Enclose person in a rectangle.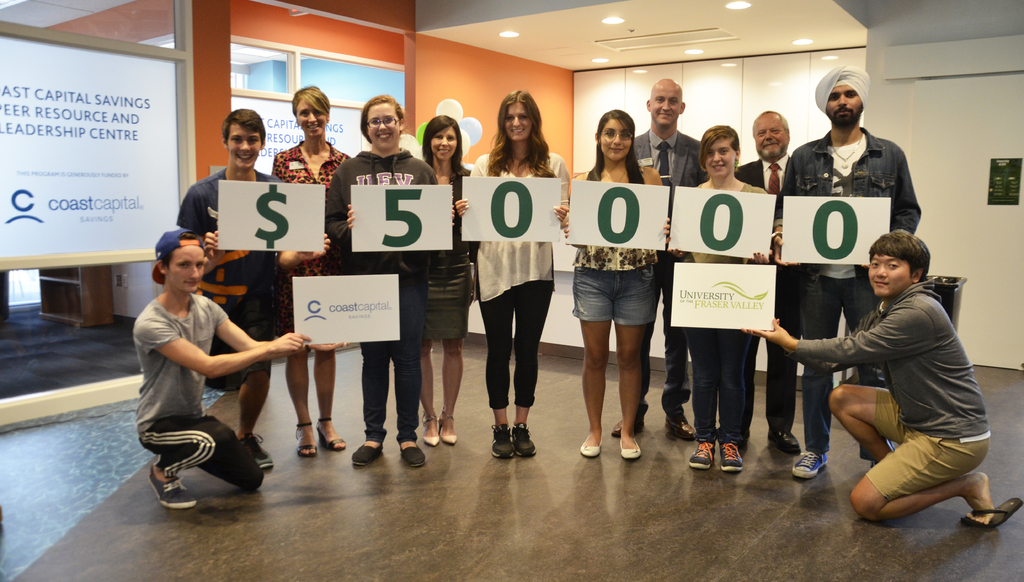
771/57/932/477.
